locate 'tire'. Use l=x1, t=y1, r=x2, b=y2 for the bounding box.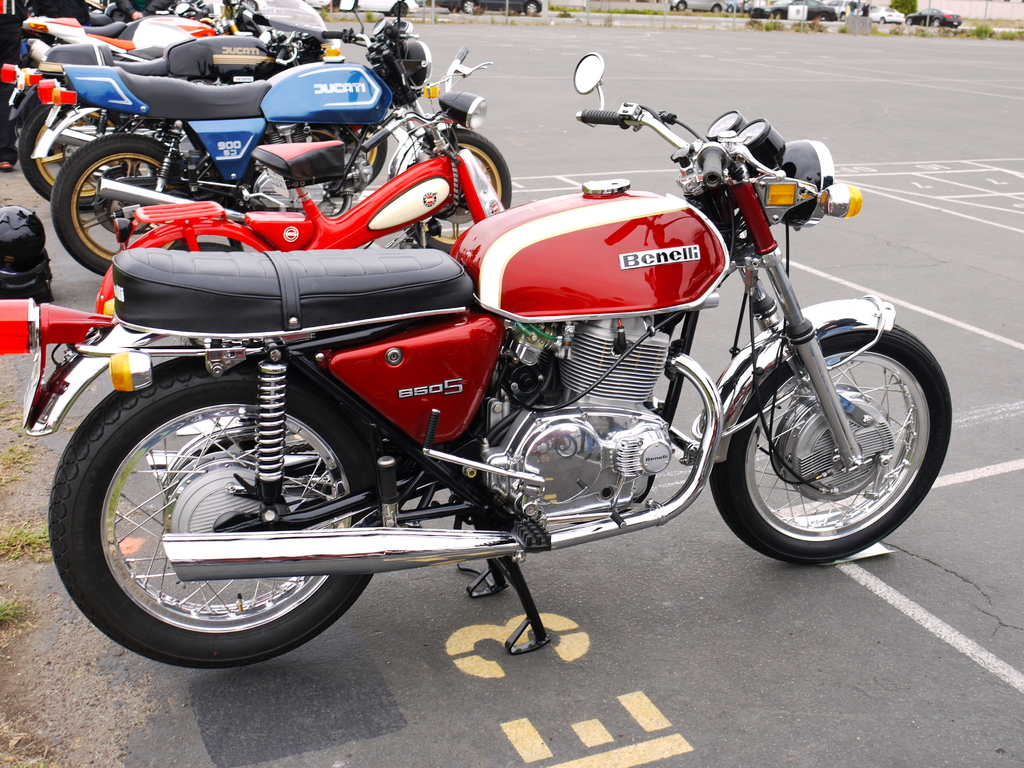
l=525, t=1, r=541, b=16.
